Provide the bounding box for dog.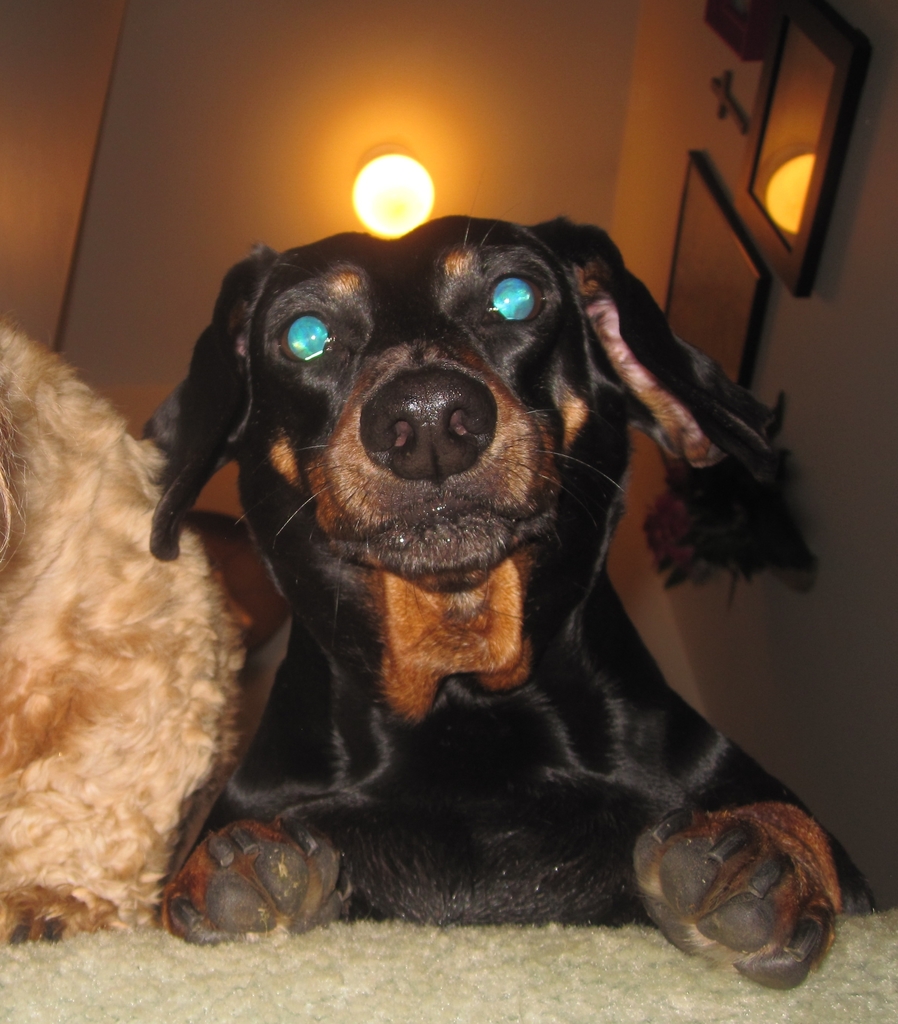
locate(143, 213, 885, 989).
